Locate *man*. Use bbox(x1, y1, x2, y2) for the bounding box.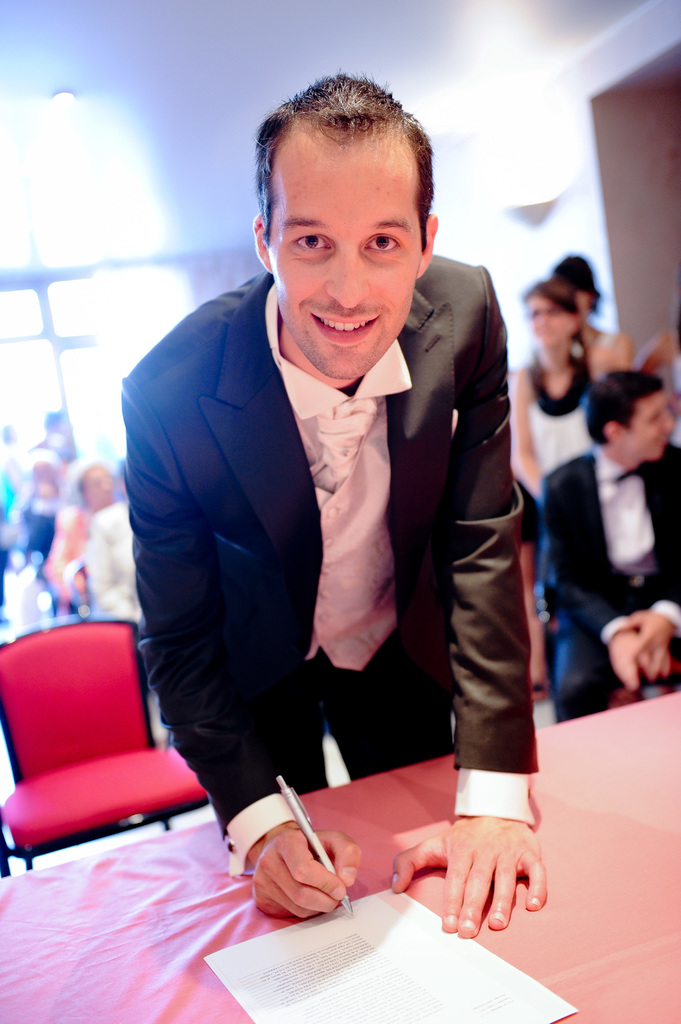
bbox(557, 252, 645, 408).
